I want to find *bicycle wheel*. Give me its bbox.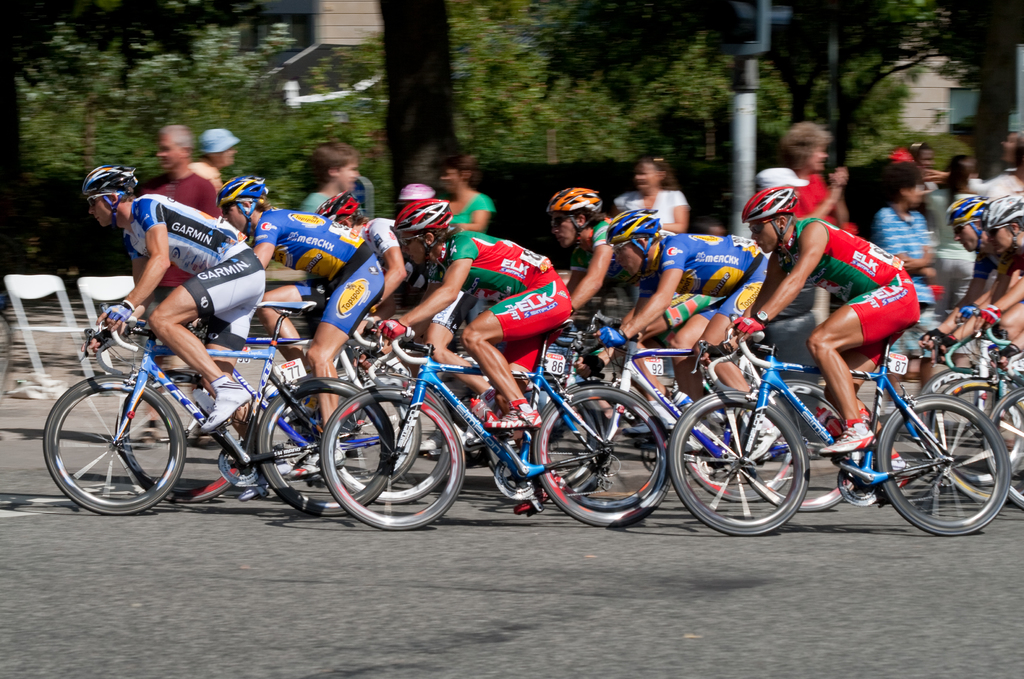
left=330, top=382, right=464, bottom=526.
